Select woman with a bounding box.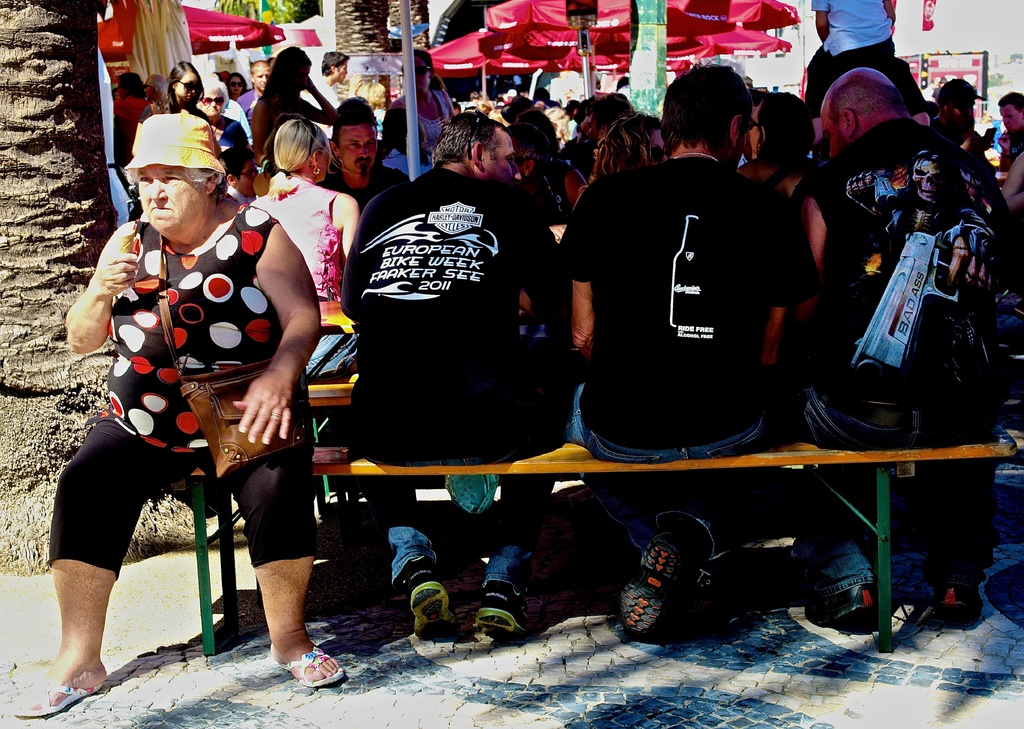
[131,61,204,156].
